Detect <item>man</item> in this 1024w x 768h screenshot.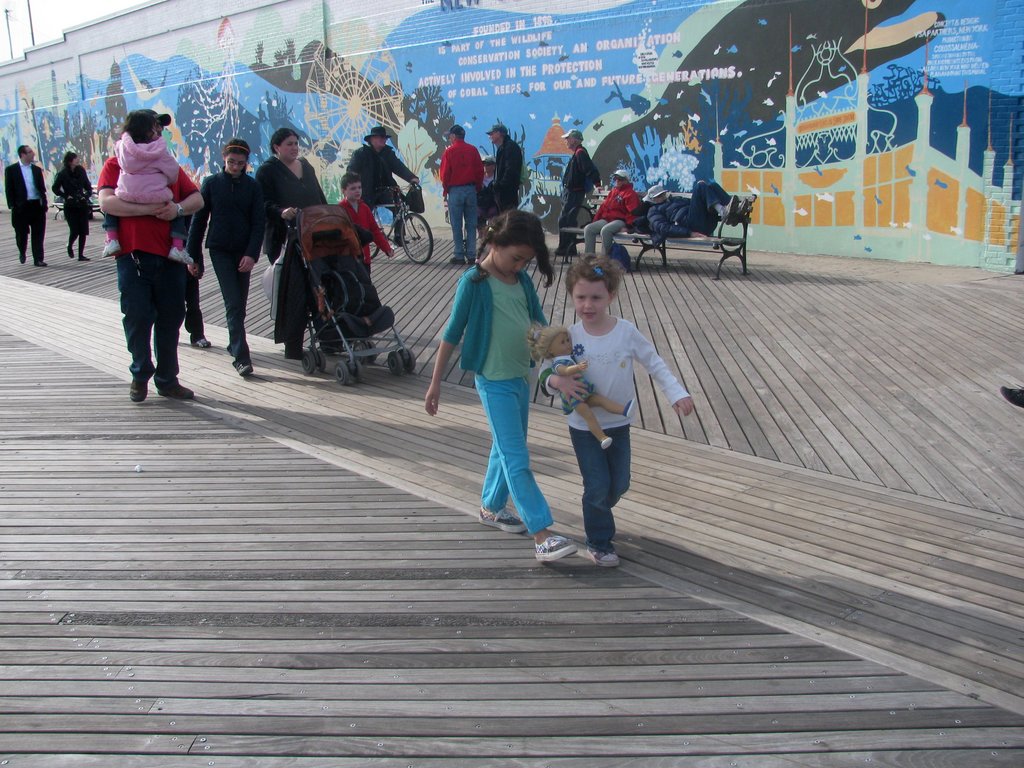
Detection: BBox(582, 168, 640, 257).
